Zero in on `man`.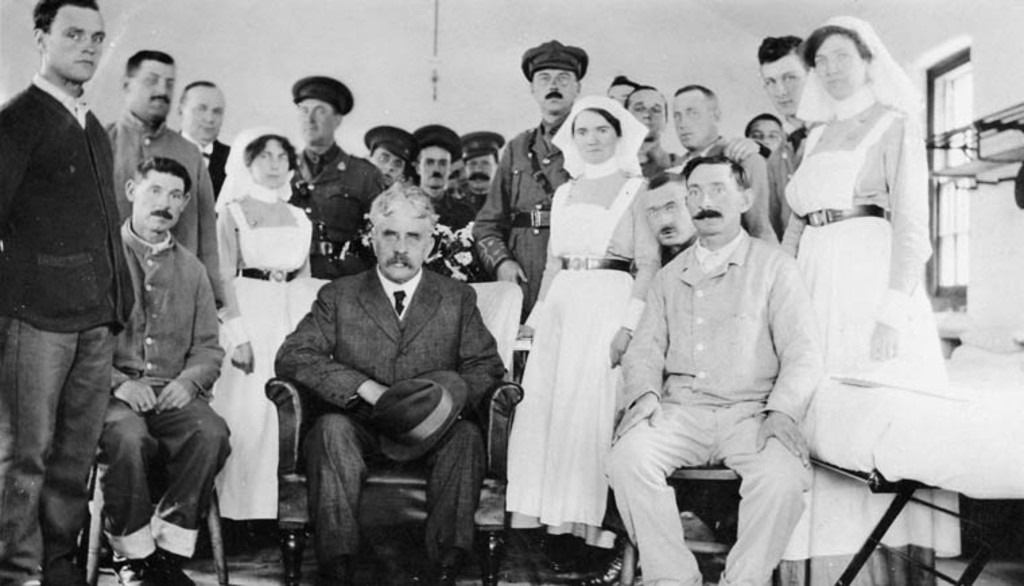
Zeroed in: {"x1": 472, "y1": 42, "x2": 591, "y2": 325}.
